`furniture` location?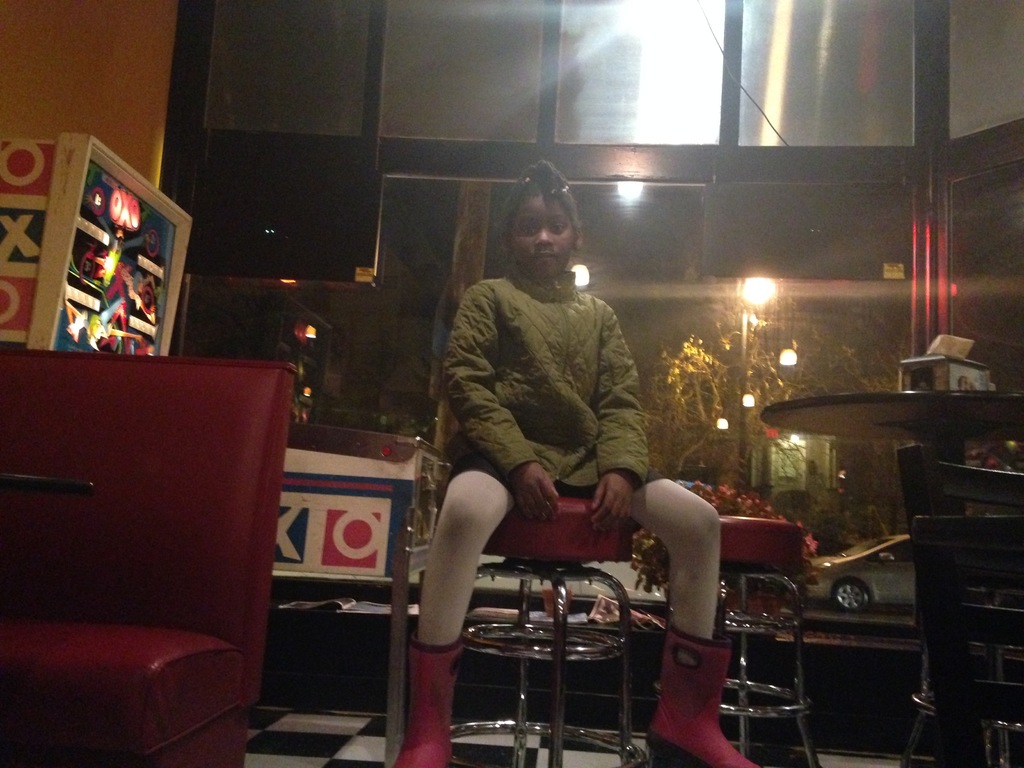
select_region(0, 467, 94, 490)
